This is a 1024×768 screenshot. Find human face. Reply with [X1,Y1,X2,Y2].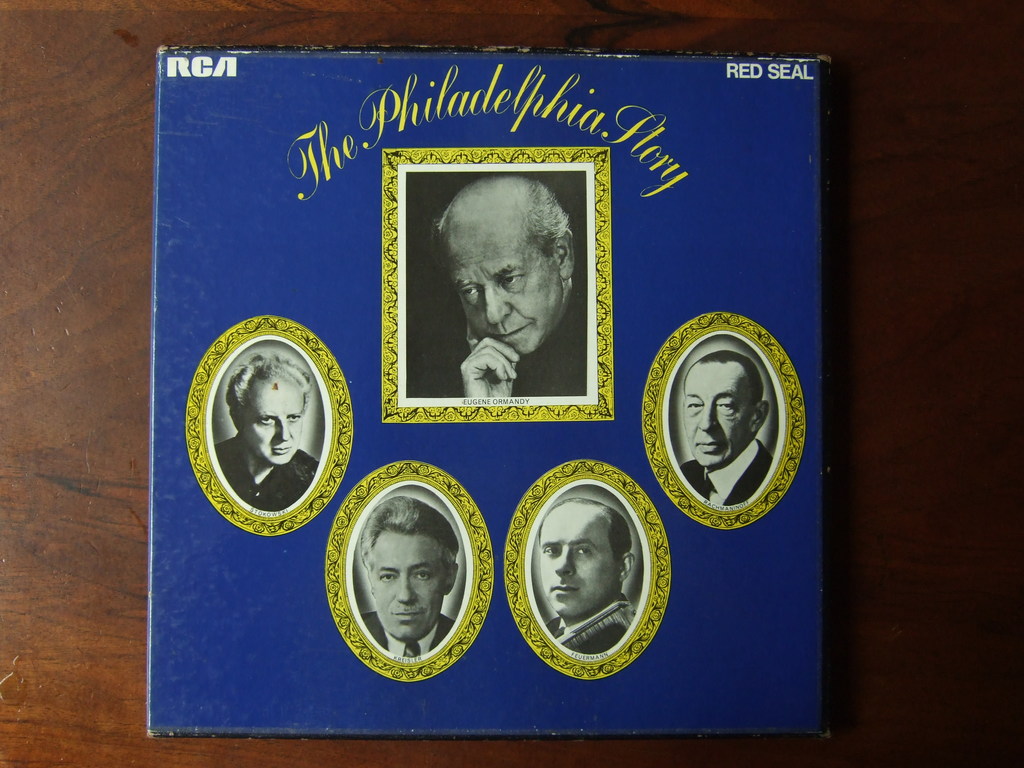
[372,531,447,645].
